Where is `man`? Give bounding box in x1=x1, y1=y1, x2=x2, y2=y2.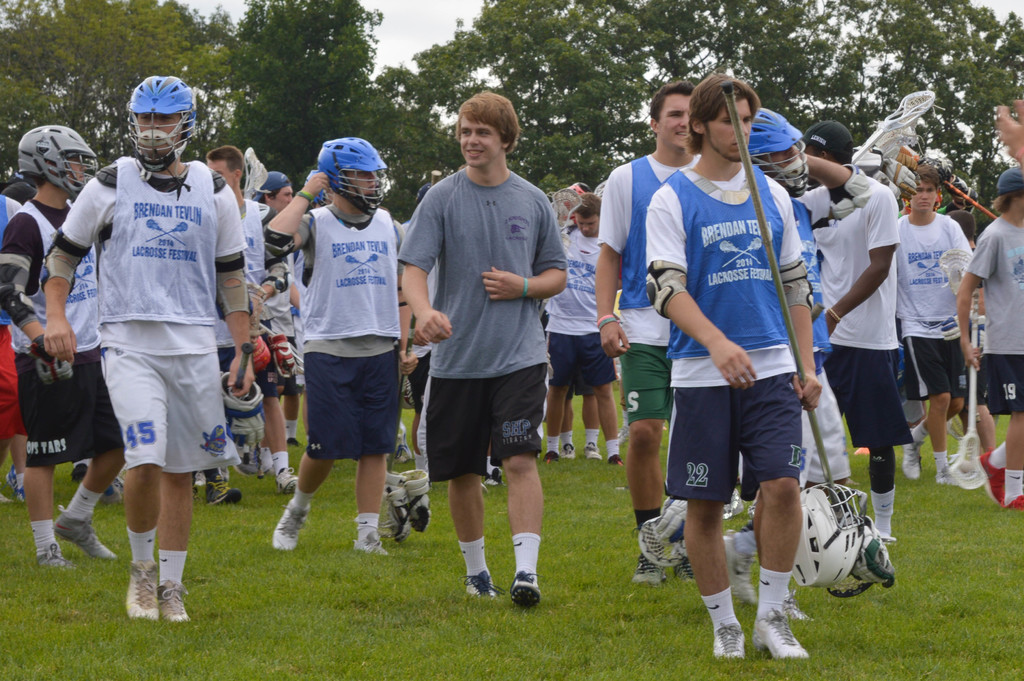
x1=262, y1=136, x2=397, y2=560.
